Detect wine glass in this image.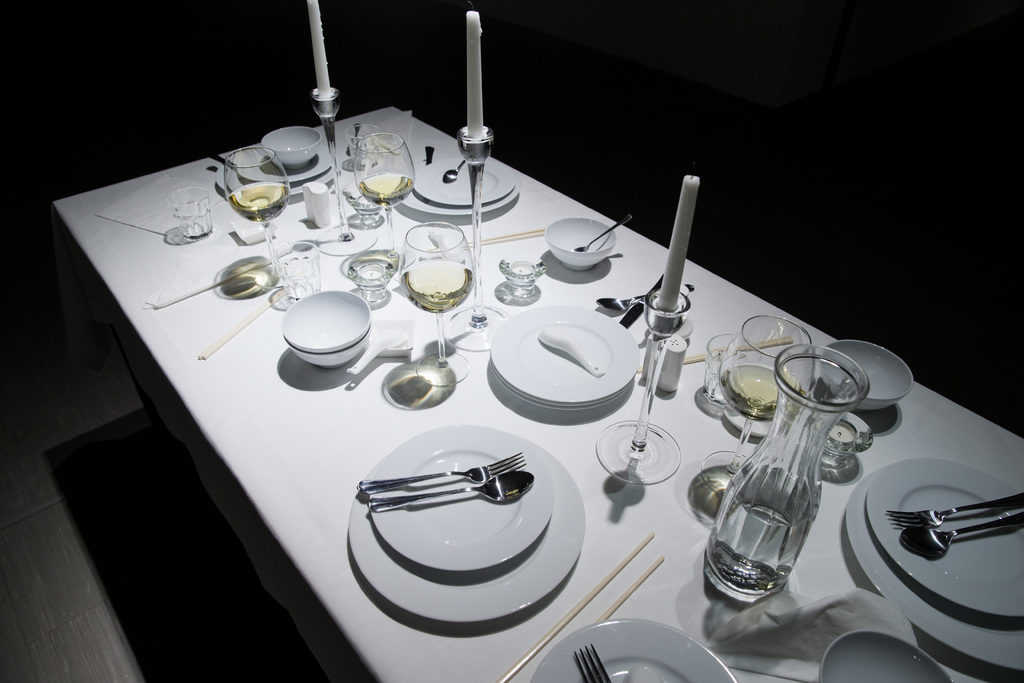
Detection: <region>712, 314, 811, 490</region>.
